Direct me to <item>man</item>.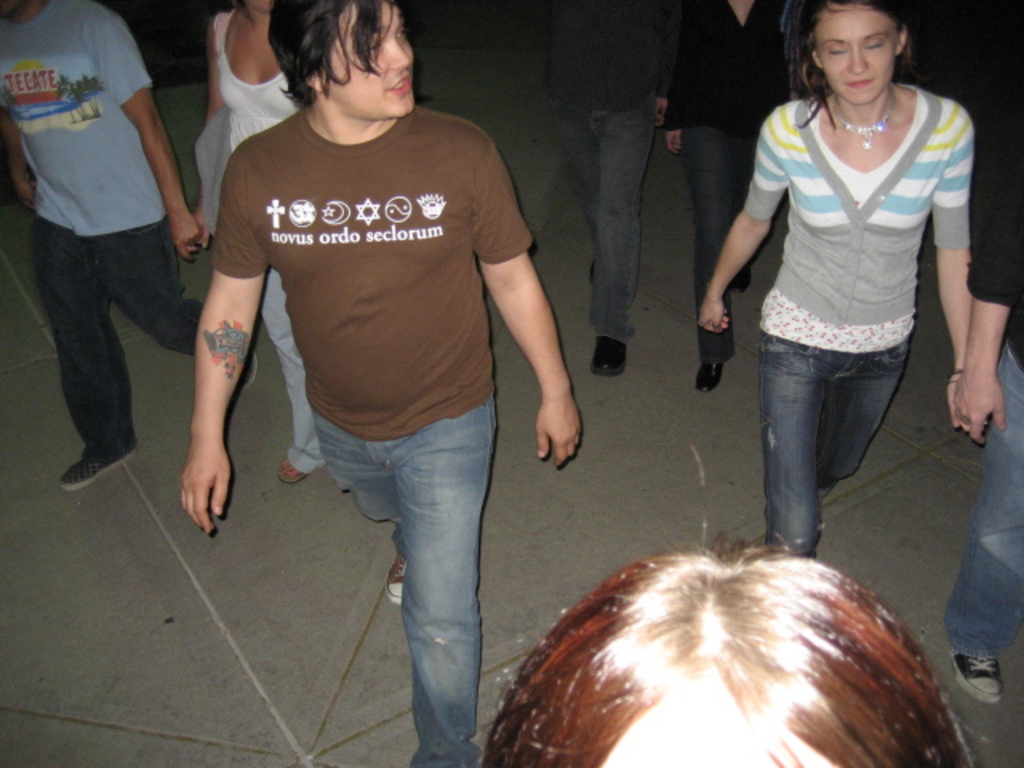
Direction: [0,0,256,498].
